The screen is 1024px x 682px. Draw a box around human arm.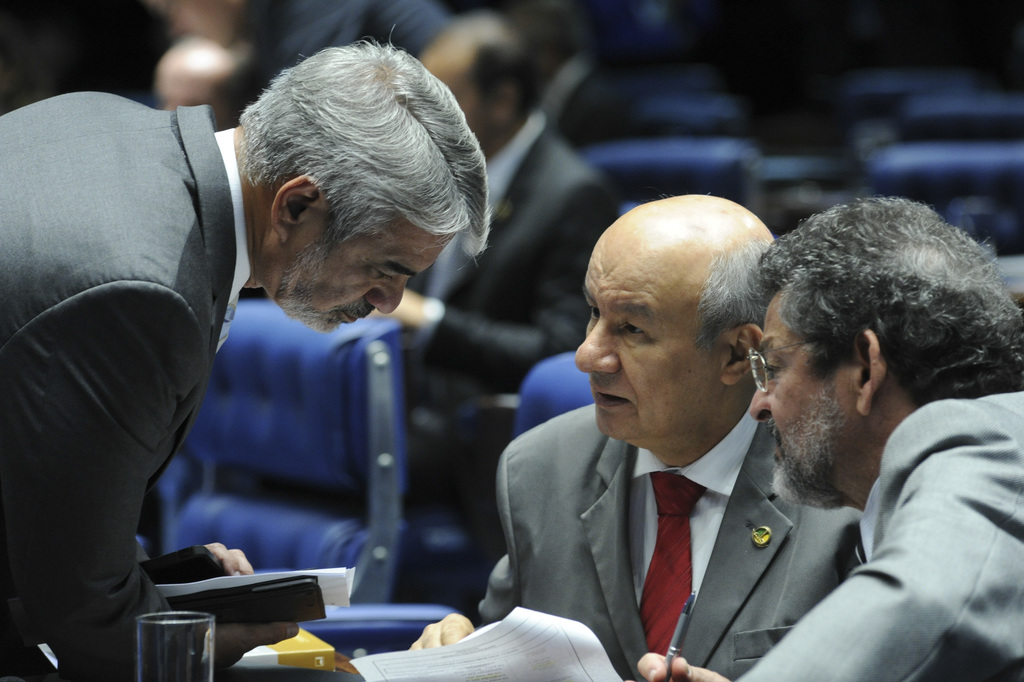
bbox(407, 441, 525, 654).
